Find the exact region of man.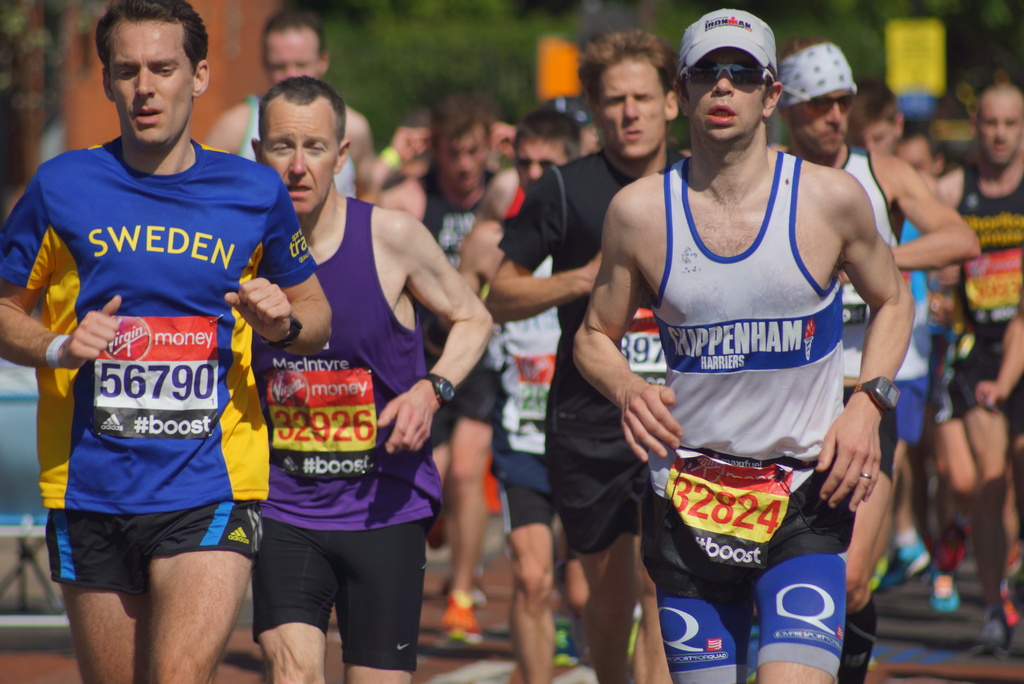
Exact region: 210:10:383:201.
